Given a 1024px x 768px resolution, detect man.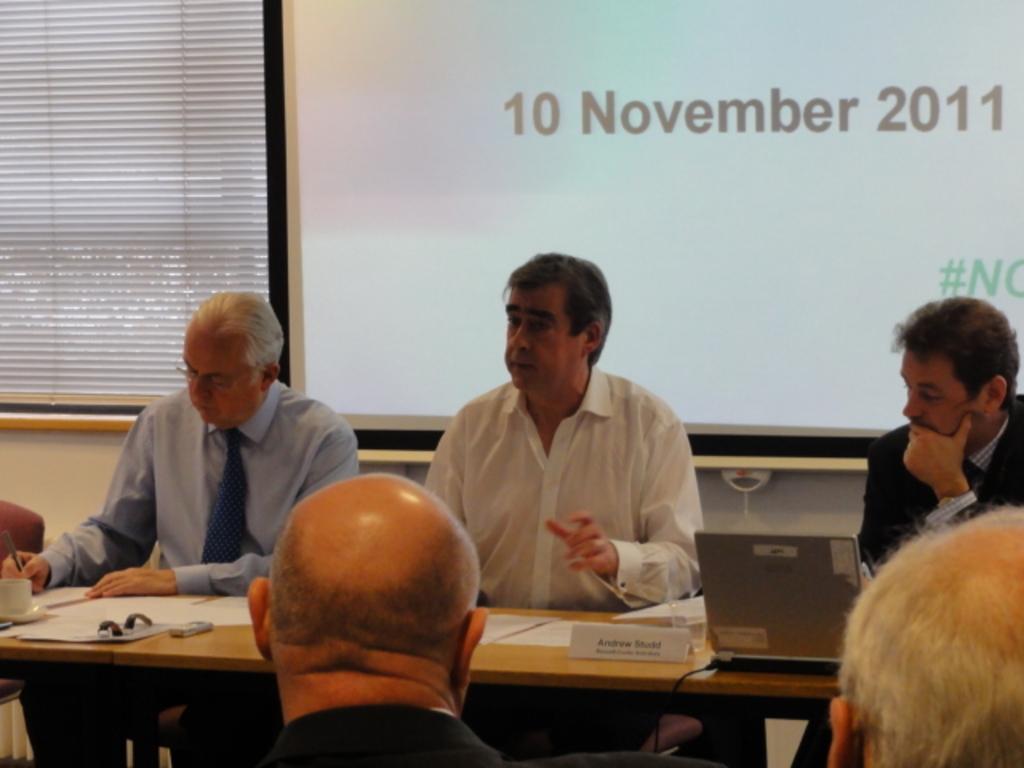
<bbox>824, 501, 1022, 766</bbox>.
